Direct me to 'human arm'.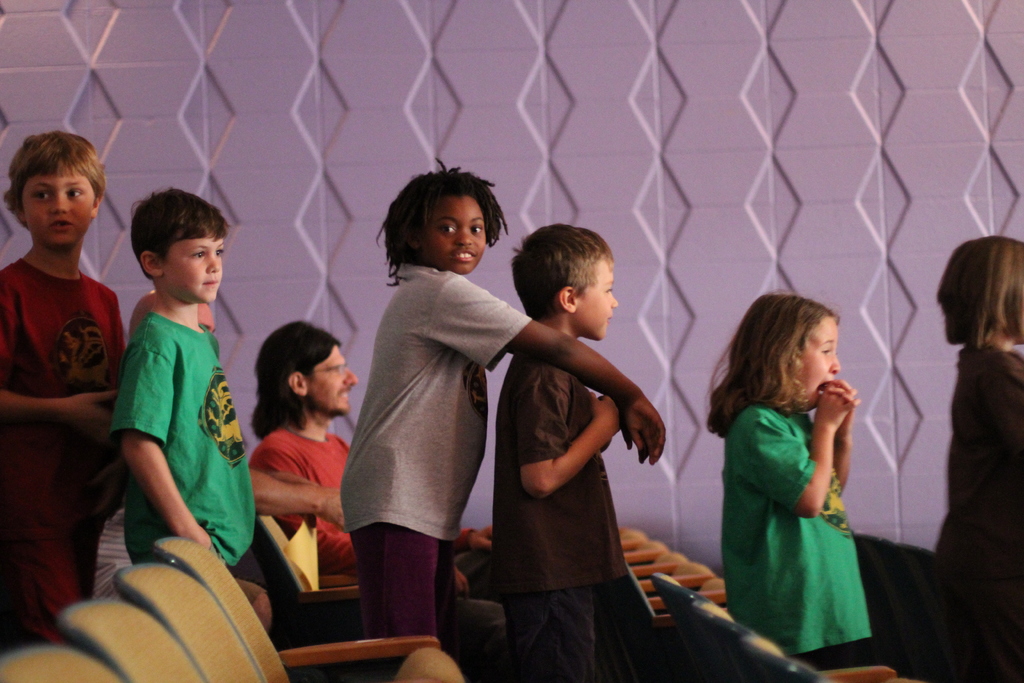
Direction: select_region(246, 470, 346, 530).
